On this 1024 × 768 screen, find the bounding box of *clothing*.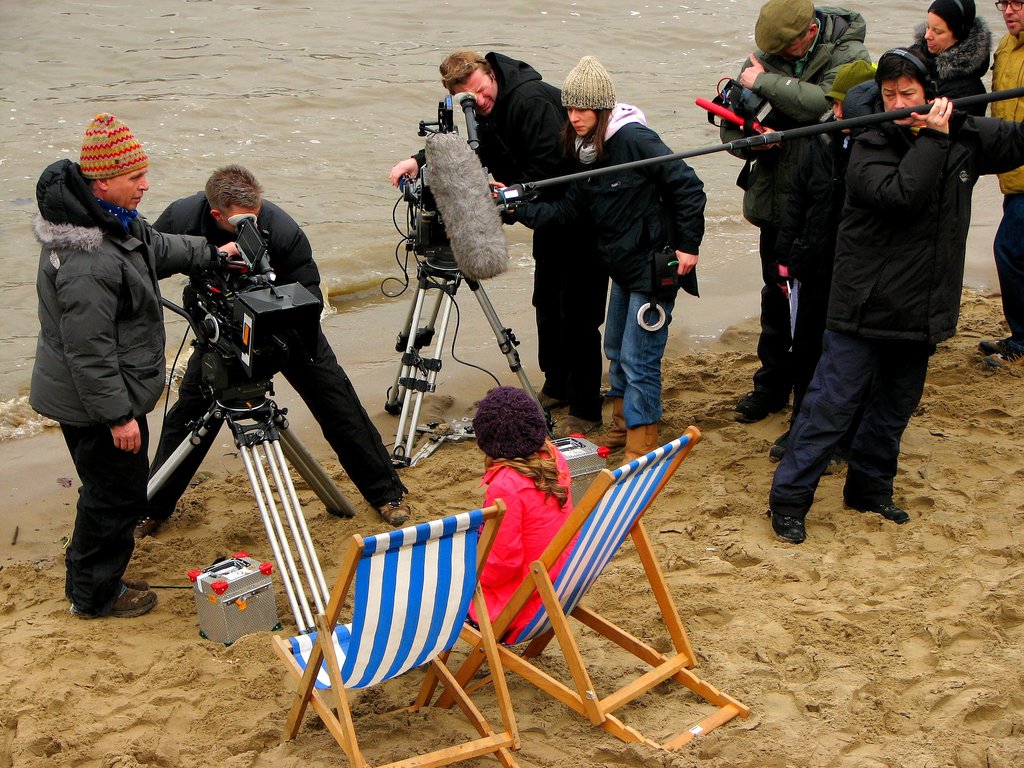
Bounding box: 909/13/988/351.
